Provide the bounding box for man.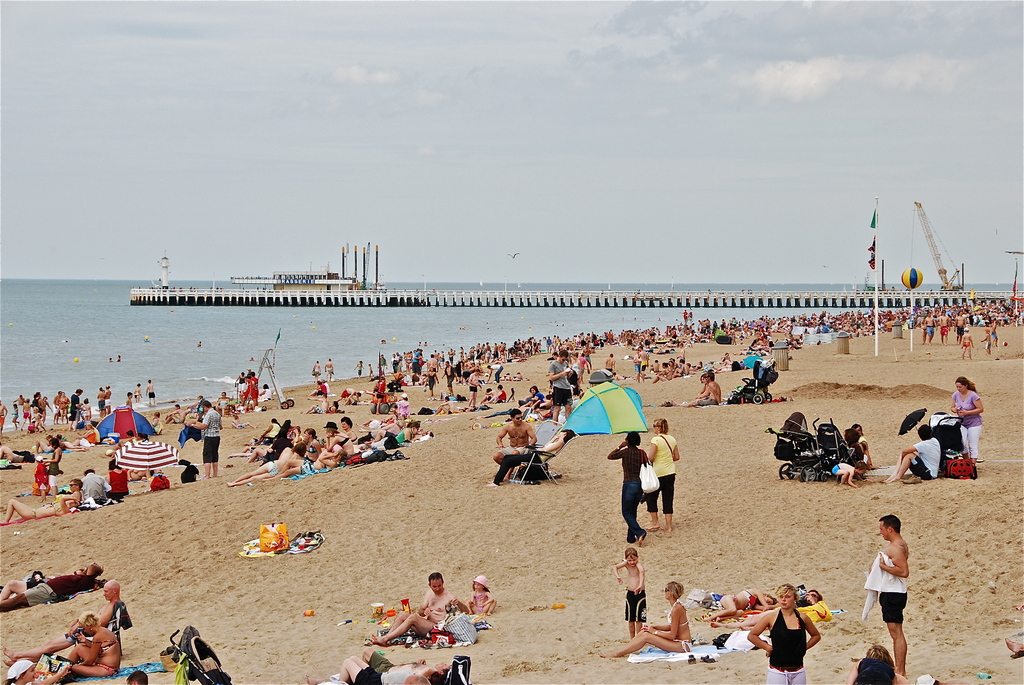
BBox(3, 581, 122, 668).
